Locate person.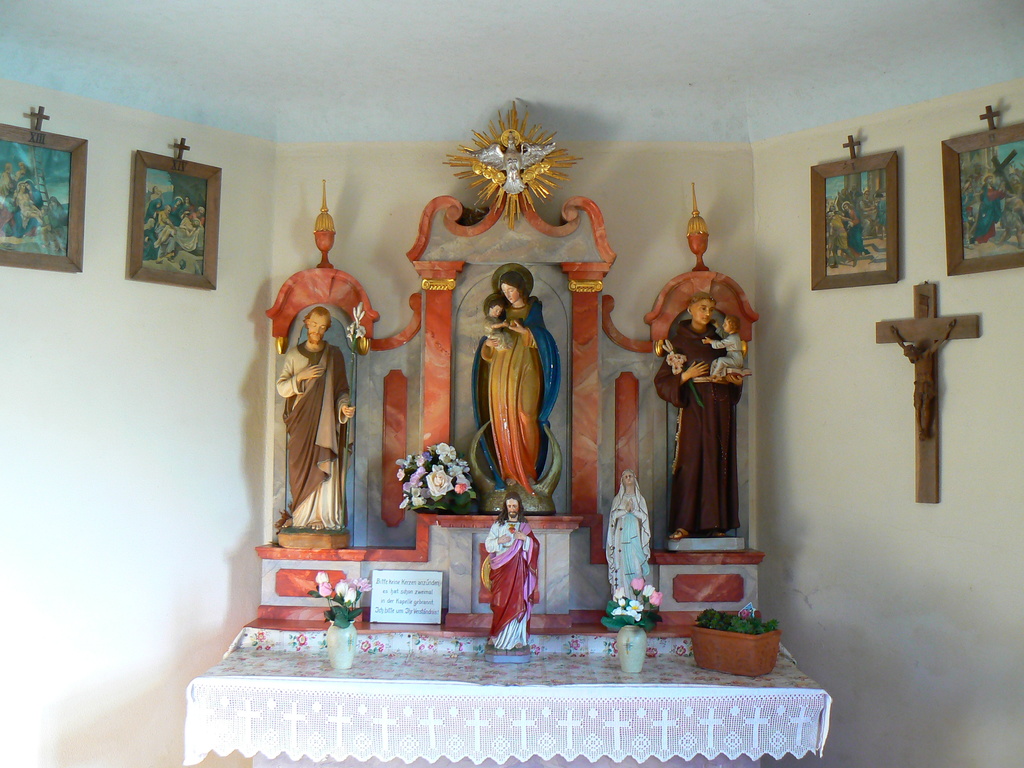
Bounding box: 654,291,744,539.
